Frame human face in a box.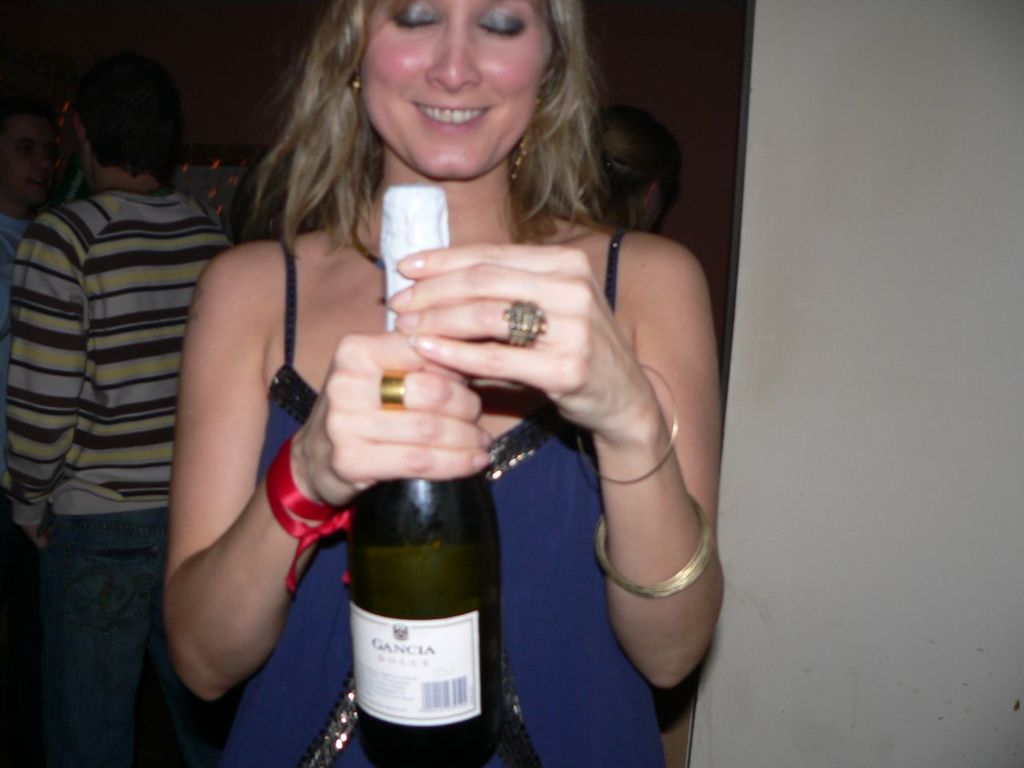
(left=363, top=0, right=552, bottom=179).
